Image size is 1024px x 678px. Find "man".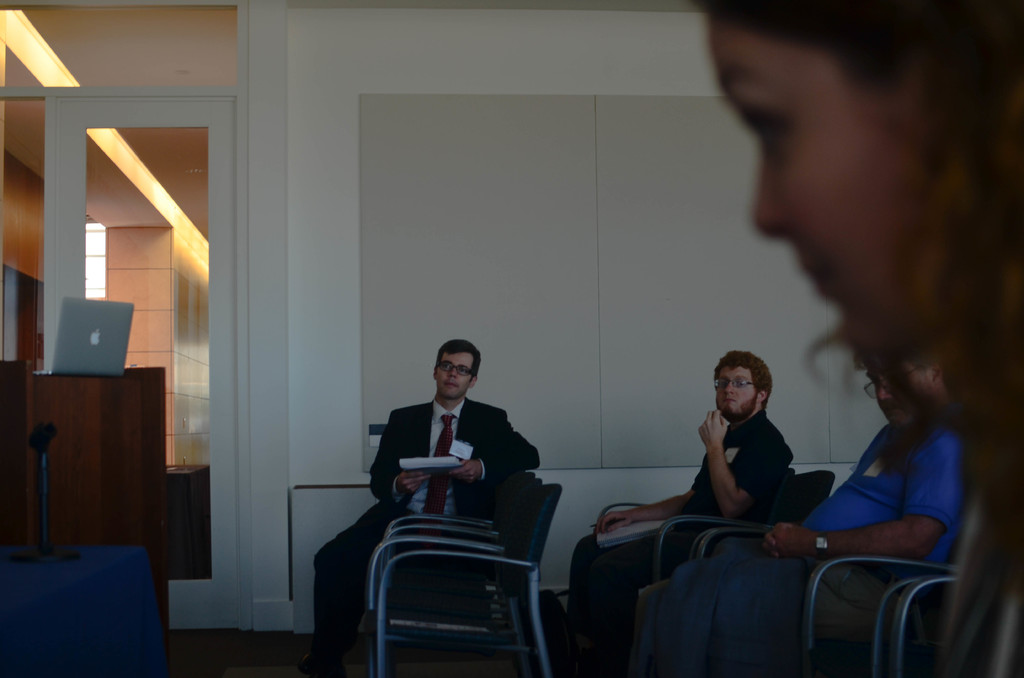
box=[554, 350, 794, 674].
